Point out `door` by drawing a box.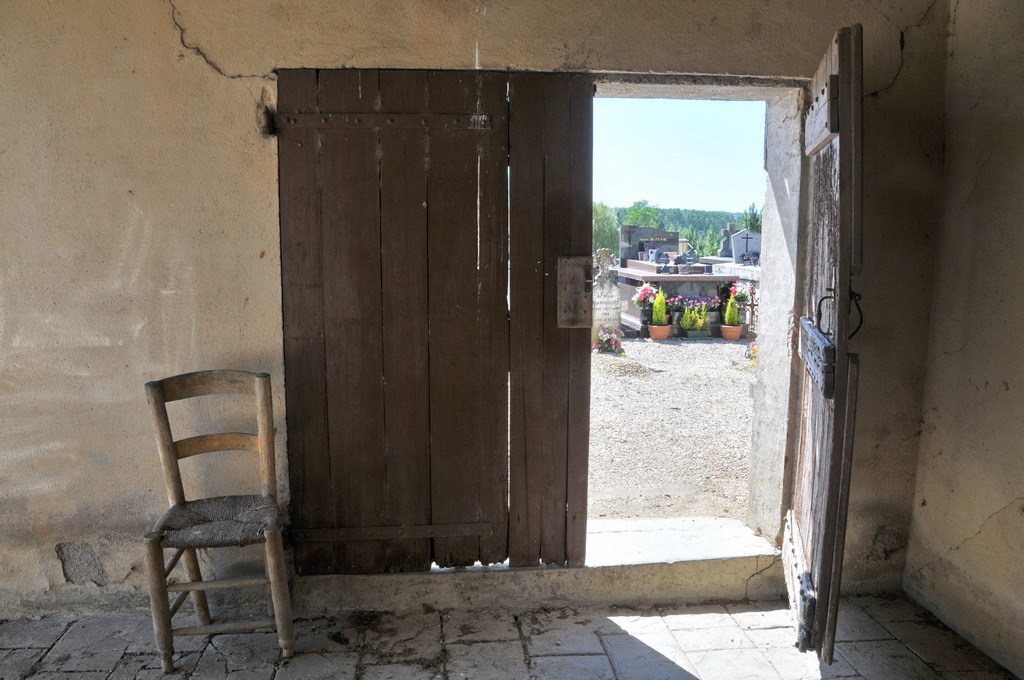
[x1=281, y1=25, x2=557, y2=600].
